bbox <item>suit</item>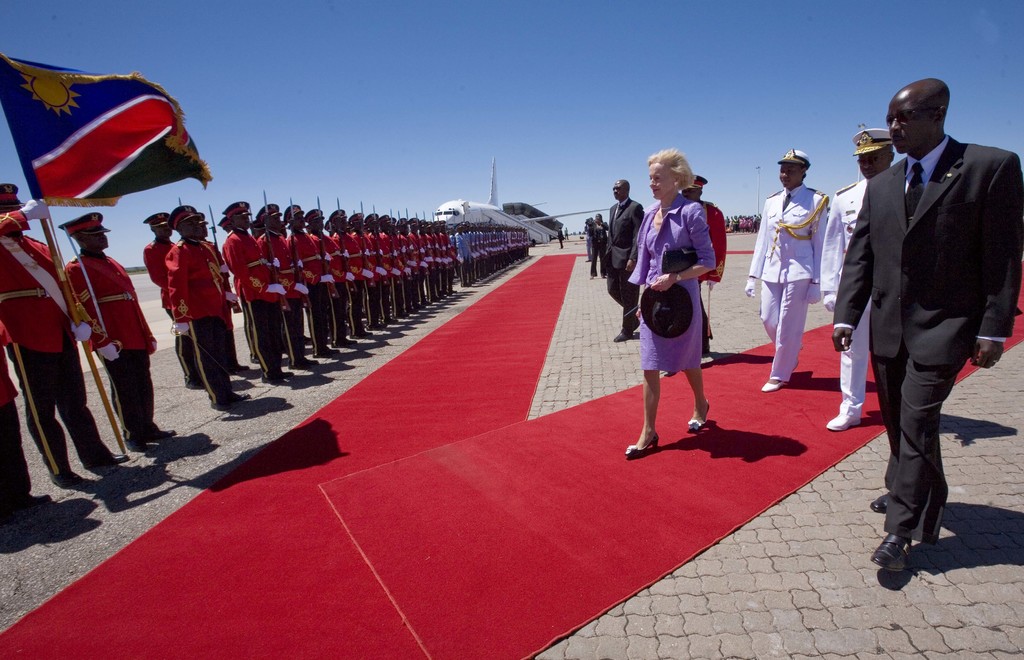
locate(822, 176, 875, 414)
